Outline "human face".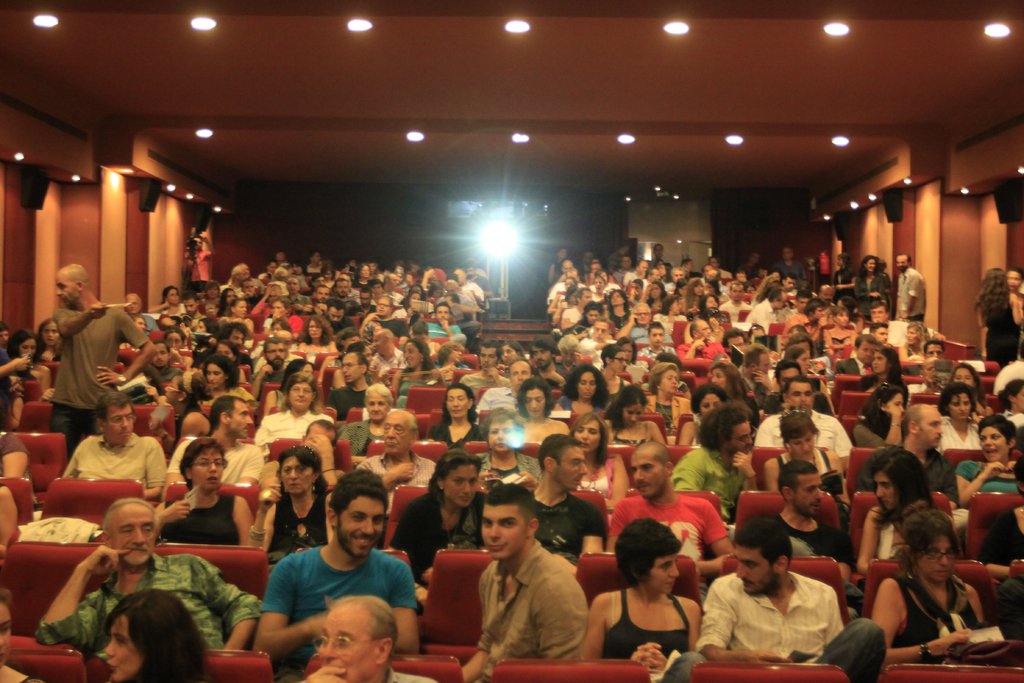
Outline: crop(871, 353, 888, 373).
